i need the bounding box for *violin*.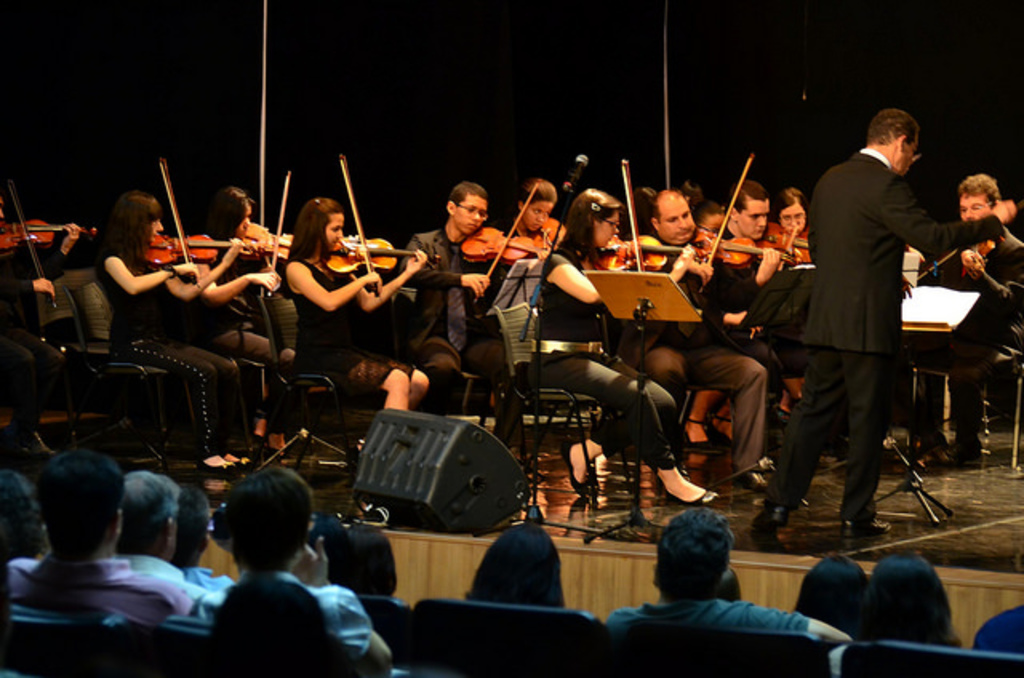
Here it is: [left=238, top=170, right=302, bottom=293].
